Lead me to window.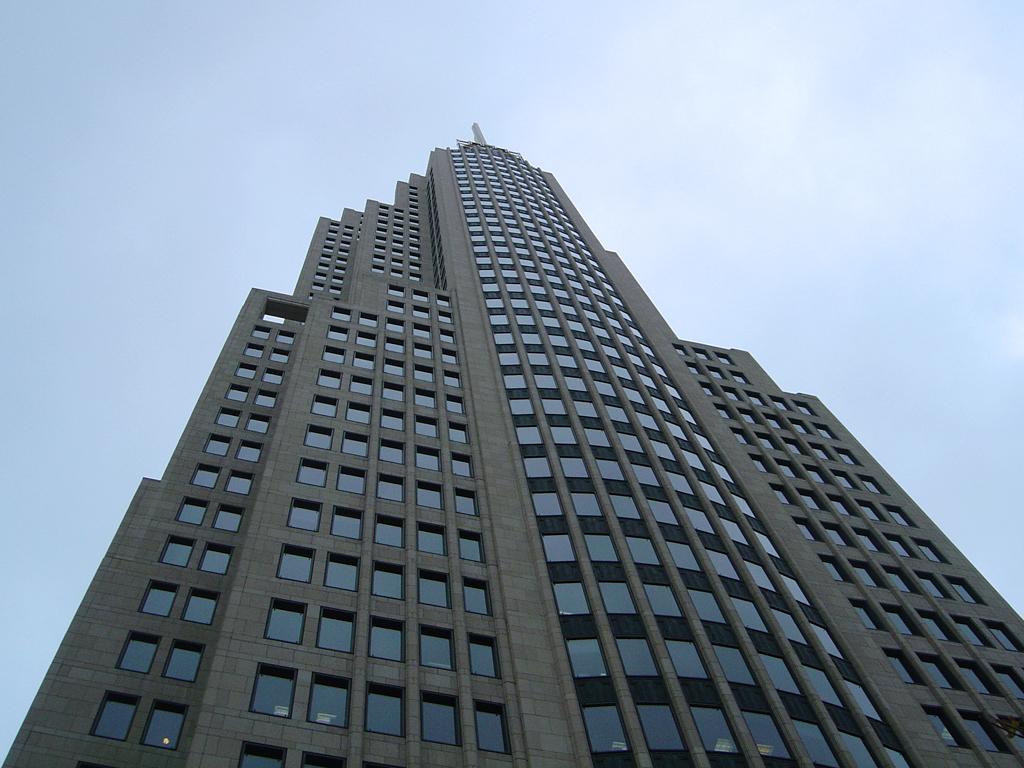
Lead to [512, 426, 545, 447].
